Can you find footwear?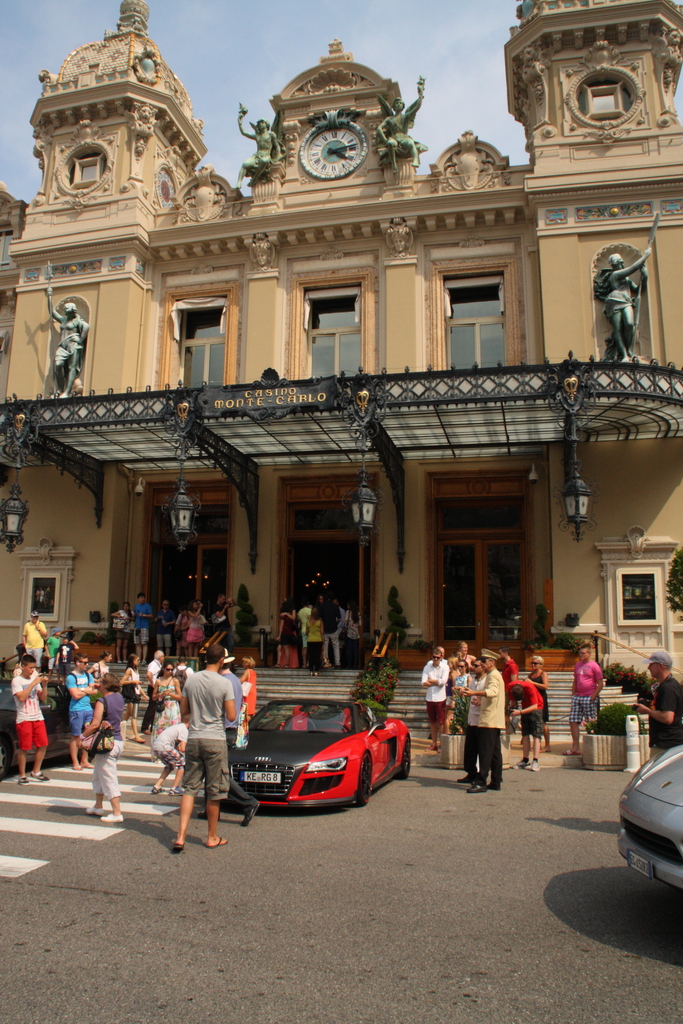
Yes, bounding box: box(100, 811, 124, 824).
